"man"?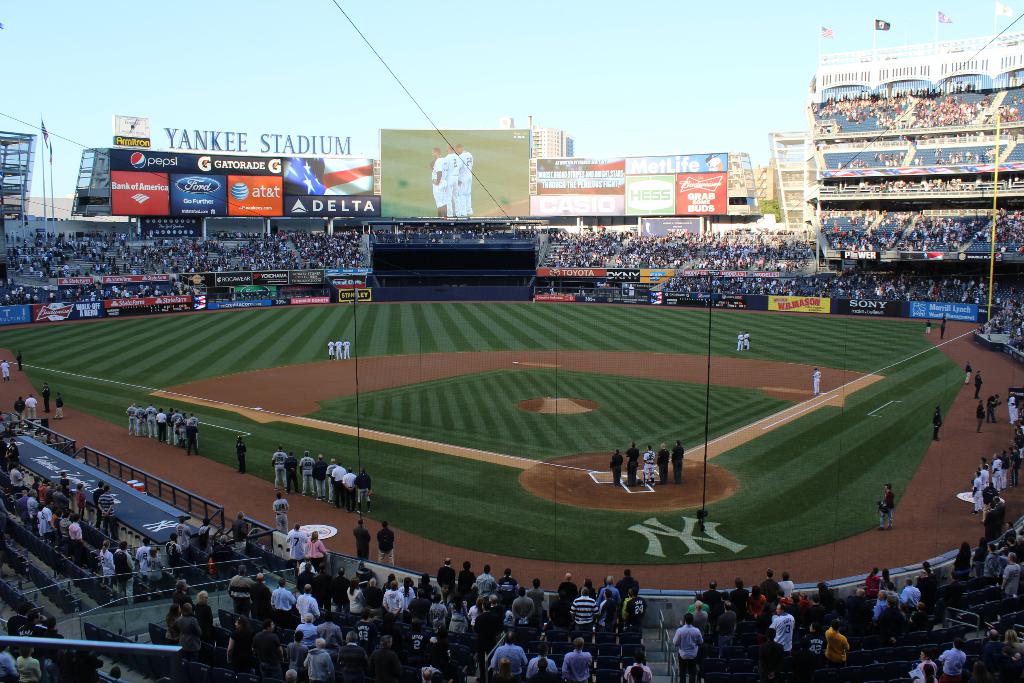
BBox(964, 360, 971, 383)
